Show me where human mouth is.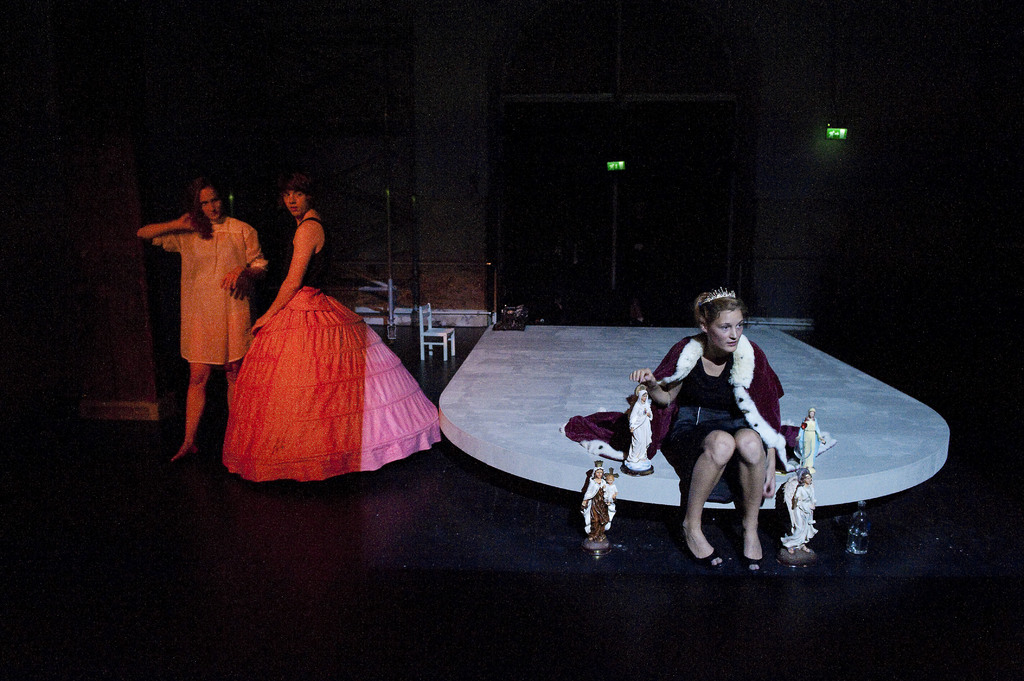
human mouth is at select_region(214, 214, 218, 218).
